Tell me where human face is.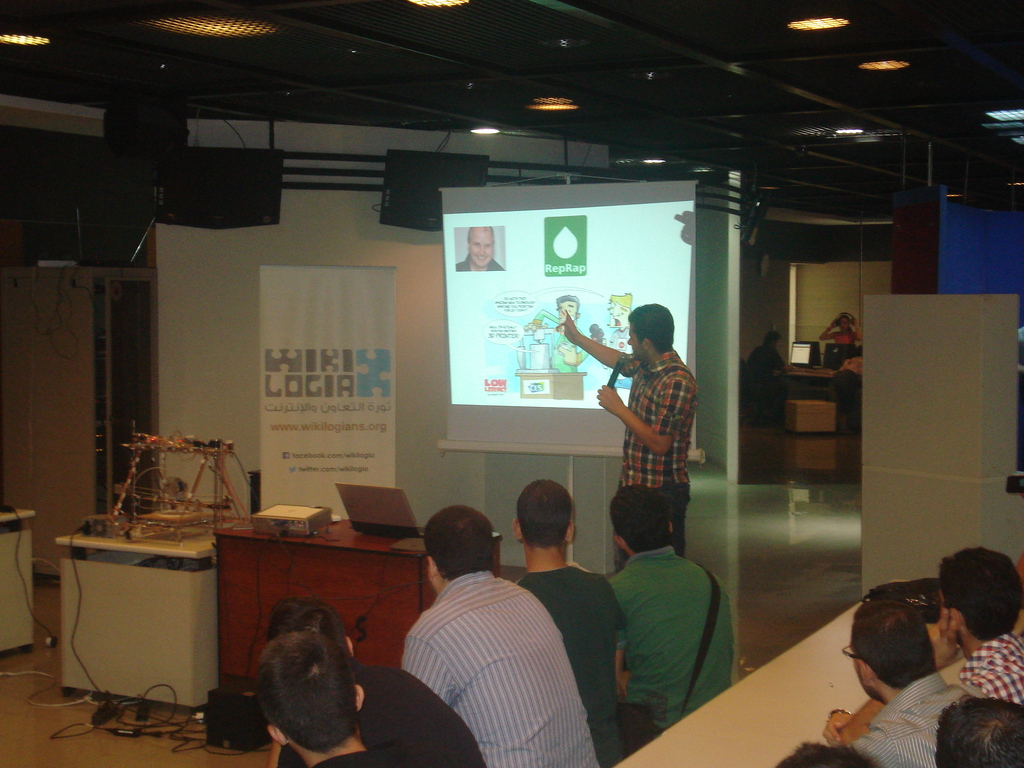
human face is at {"left": 607, "top": 306, "right": 628, "bottom": 333}.
